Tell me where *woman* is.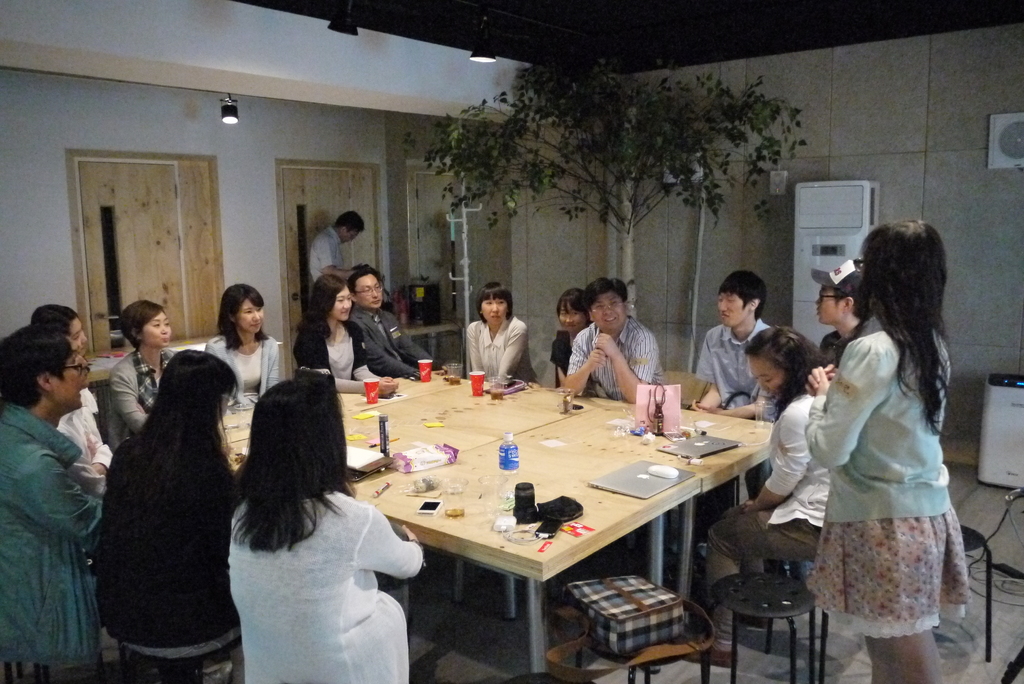
*woman* is at bbox(463, 282, 535, 386).
